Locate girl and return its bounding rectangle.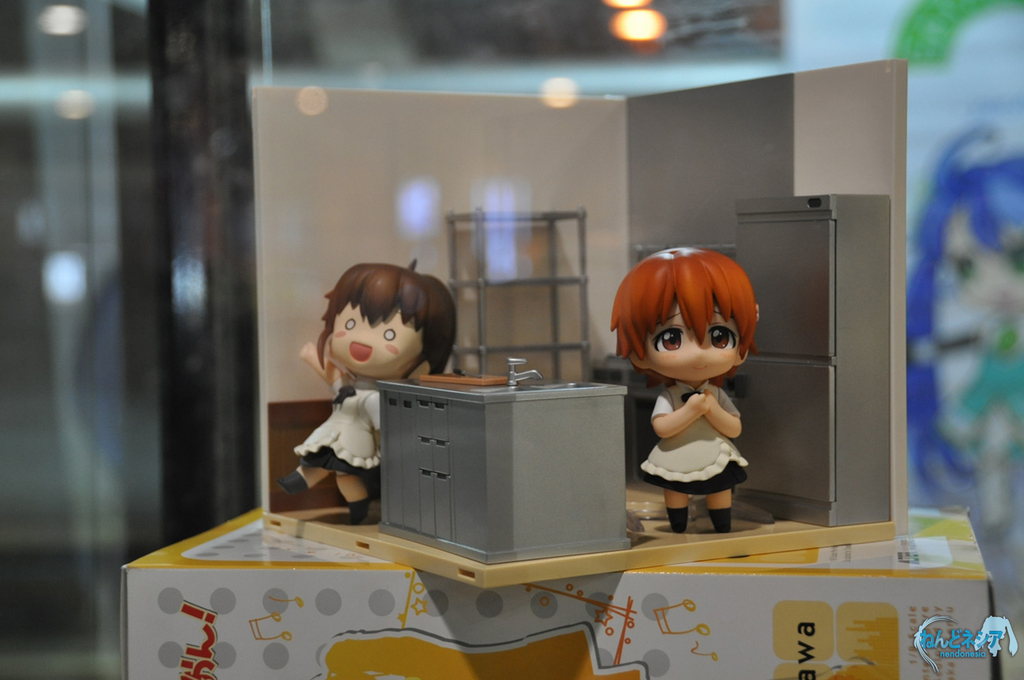
x1=270, y1=256, x2=460, y2=522.
